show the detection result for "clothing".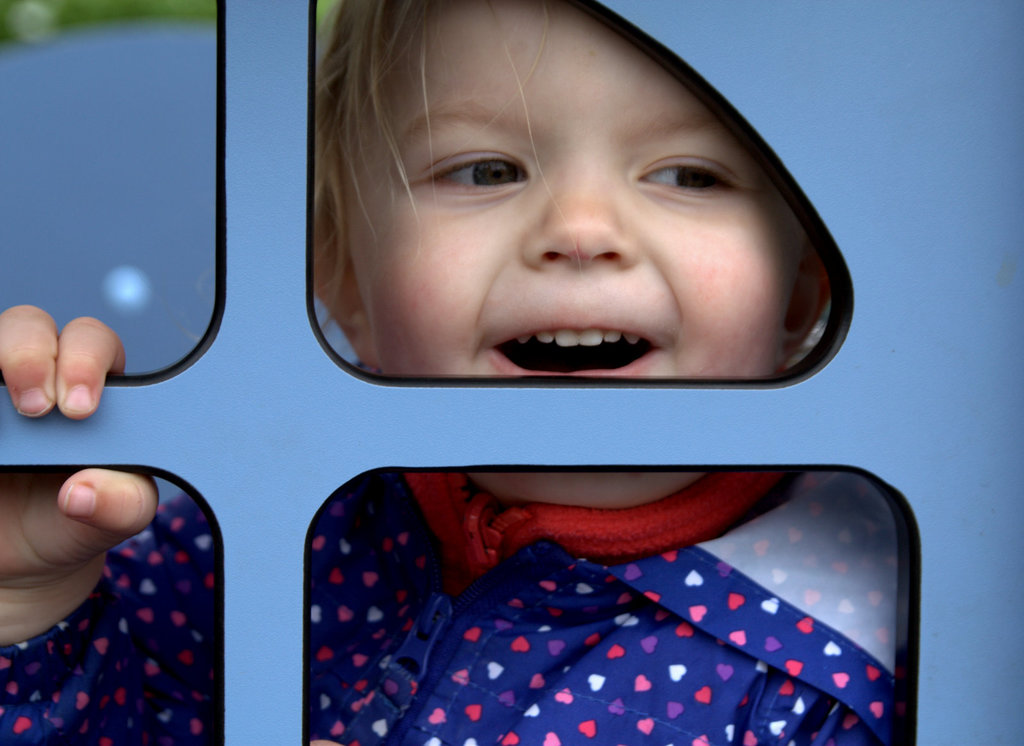
<box>1,460,902,743</box>.
